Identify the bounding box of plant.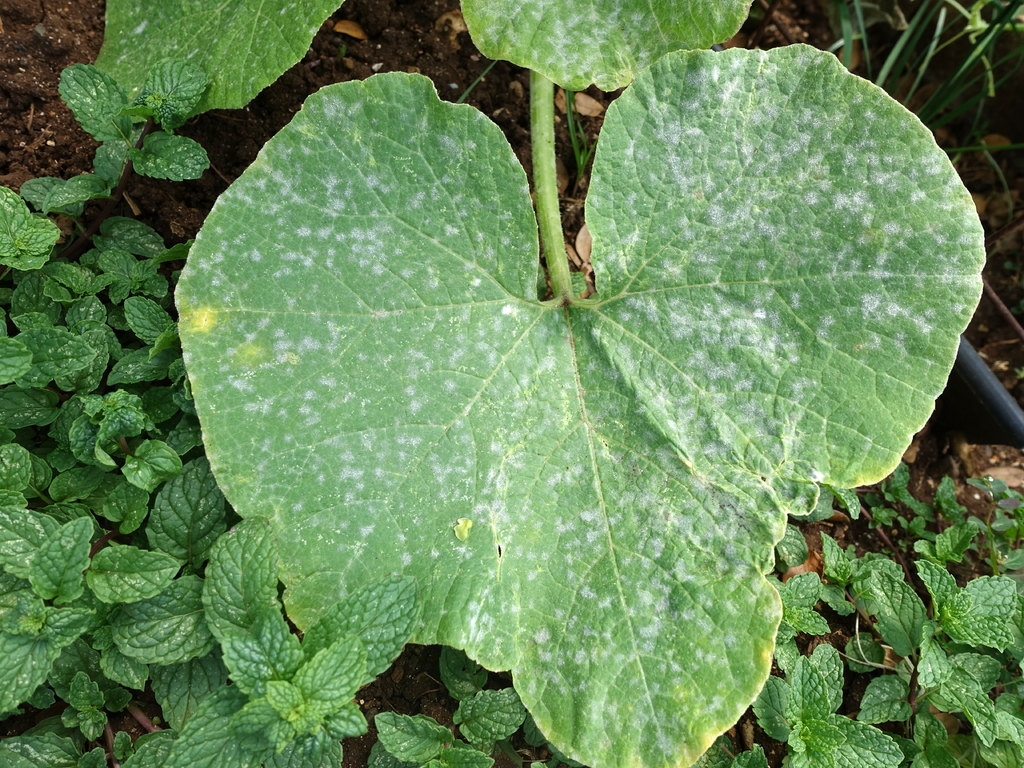
crop(94, 0, 991, 767).
